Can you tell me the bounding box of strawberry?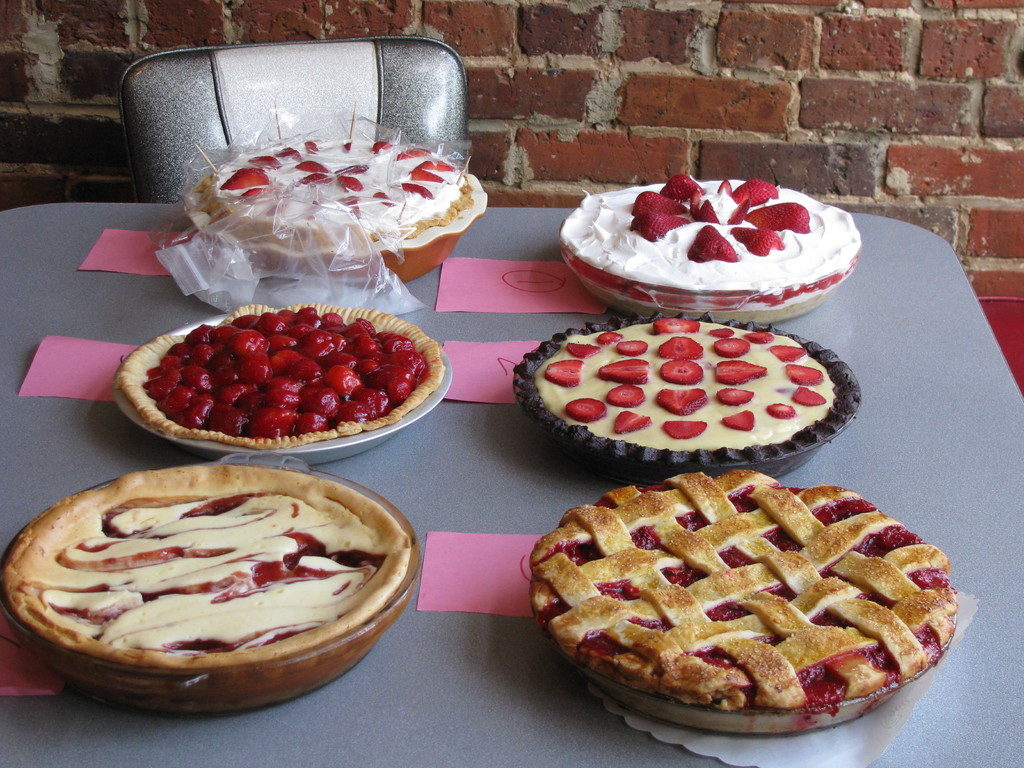
detection(659, 417, 707, 438).
